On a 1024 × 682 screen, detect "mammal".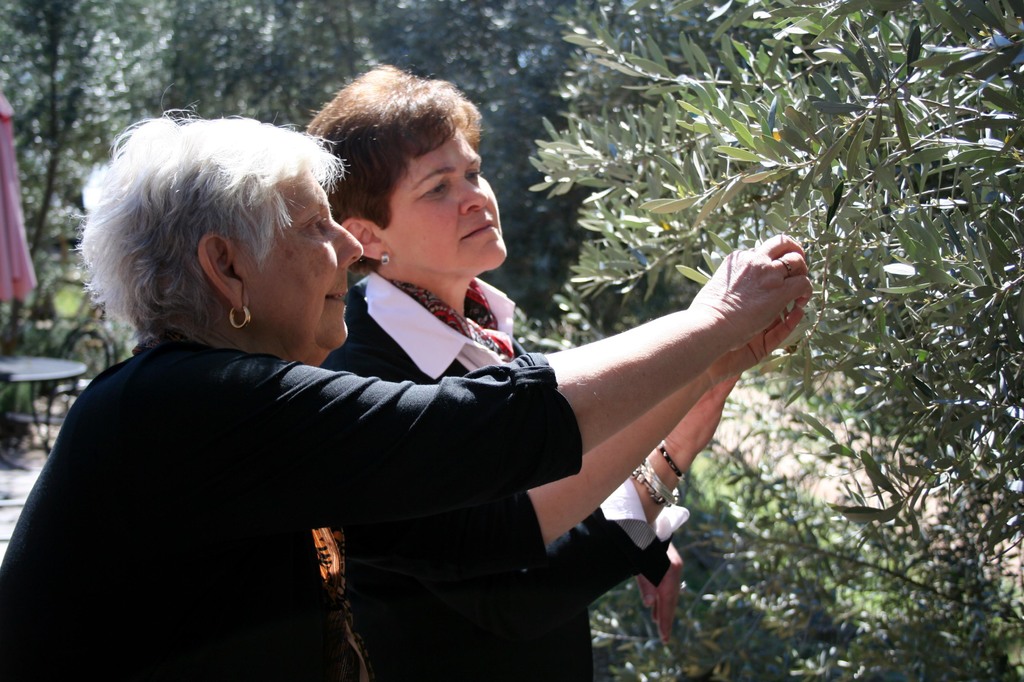
(left=295, top=55, right=814, bottom=681).
